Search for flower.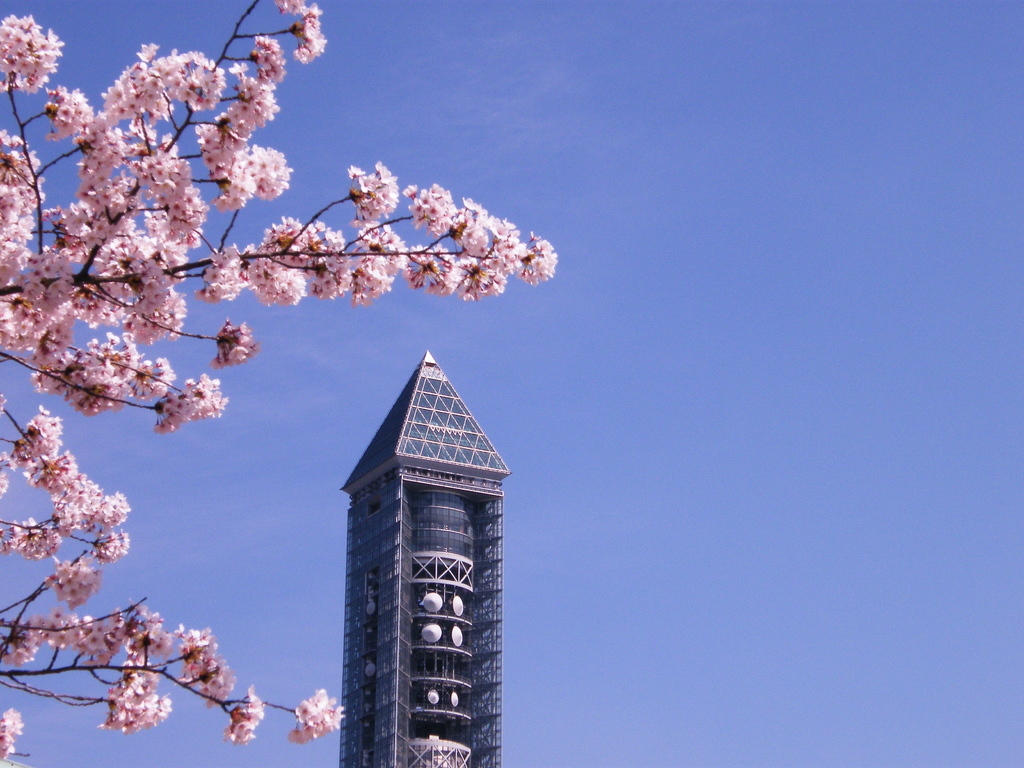
Found at <region>217, 323, 260, 367</region>.
